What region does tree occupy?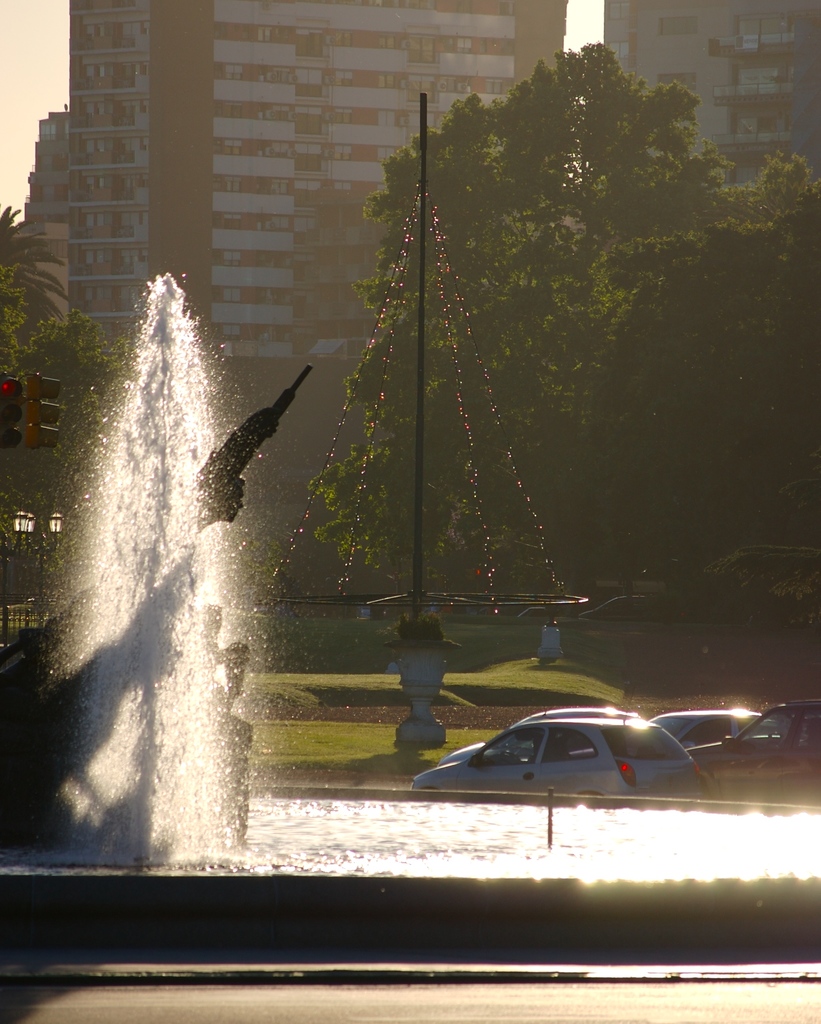
0 202 68 304.
